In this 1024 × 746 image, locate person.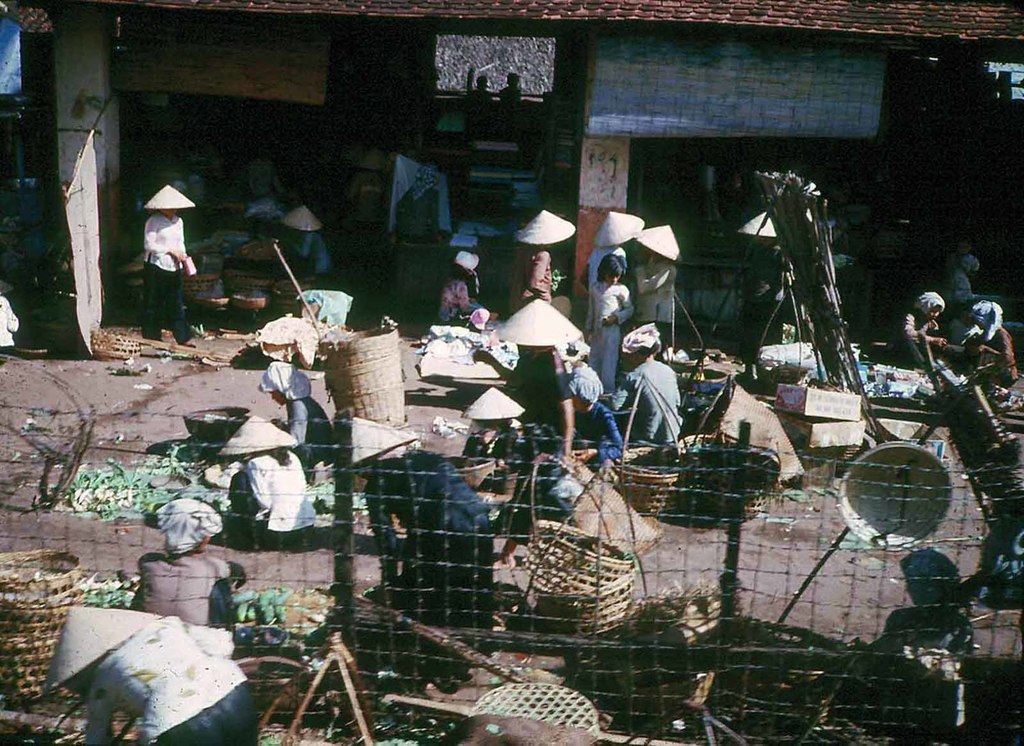
Bounding box: {"left": 630, "top": 227, "right": 687, "bottom": 324}.
